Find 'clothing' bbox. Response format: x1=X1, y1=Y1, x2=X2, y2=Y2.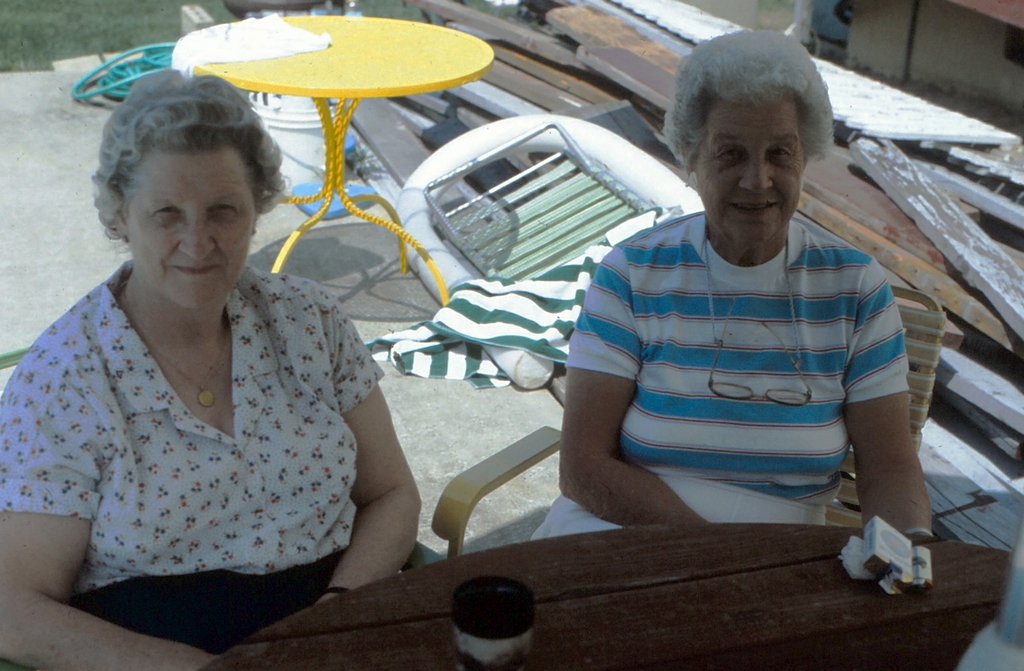
x1=534, y1=207, x2=908, y2=542.
